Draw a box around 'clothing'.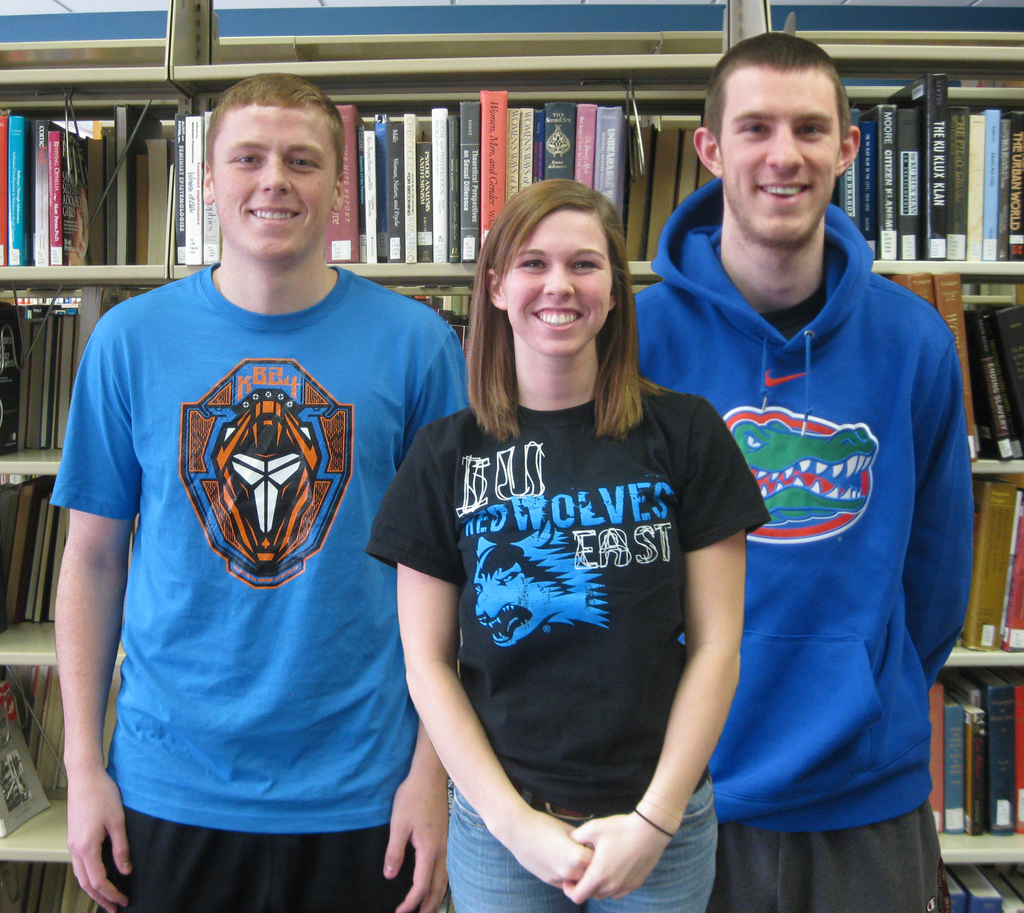
BBox(47, 259, 471, 912).
